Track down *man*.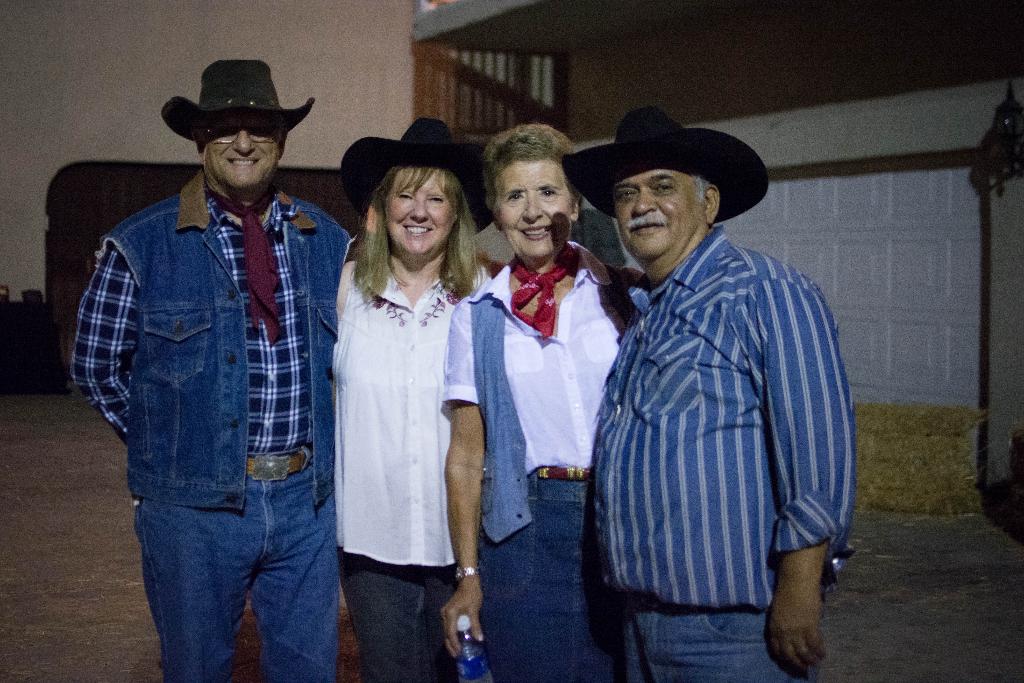
Tracked to (68, 57, 350, 682).
